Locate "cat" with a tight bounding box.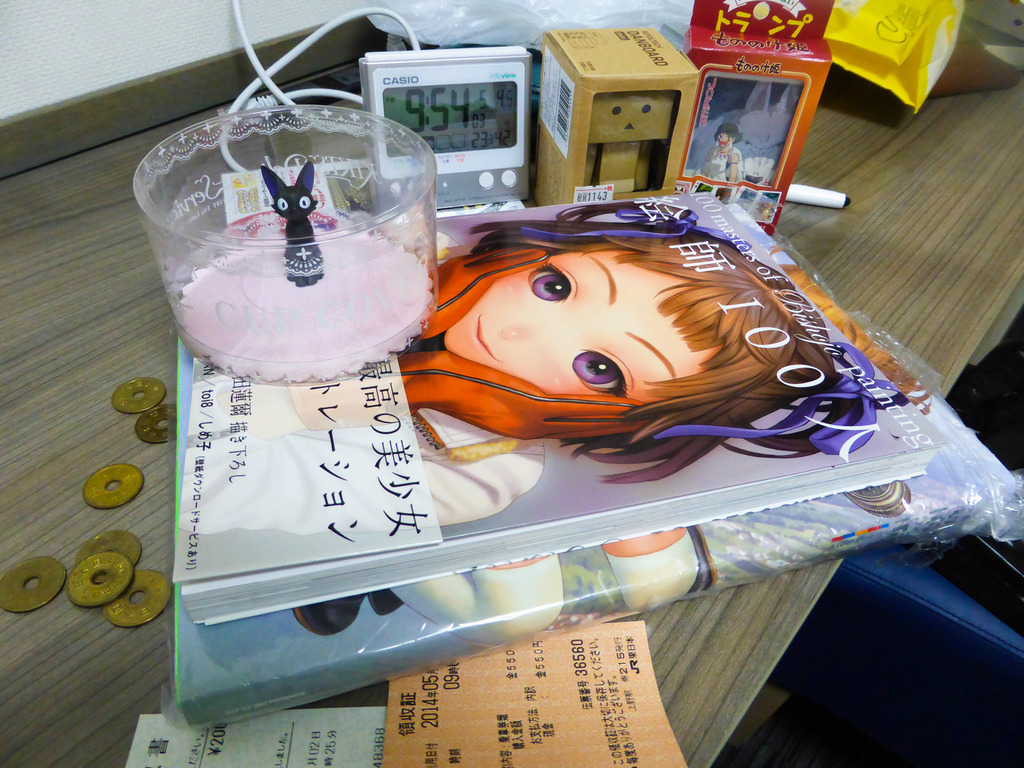
260,160,323,289.
